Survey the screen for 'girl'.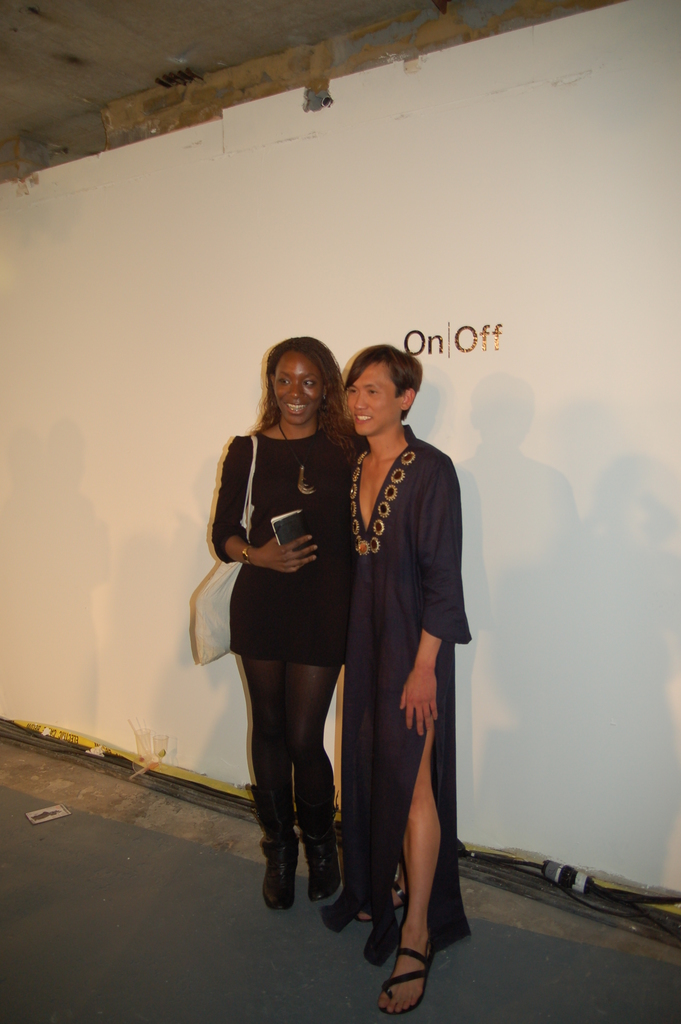
Survey found: box=[341, 339, 479, 1019].
